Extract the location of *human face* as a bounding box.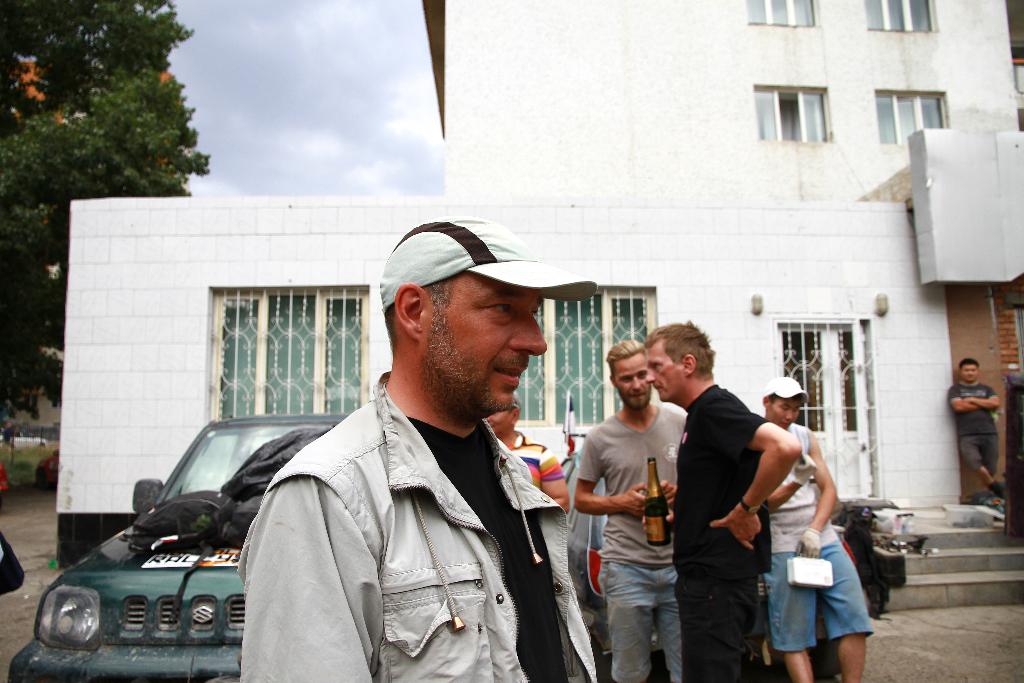
box=[420, 270, 548, 413].
